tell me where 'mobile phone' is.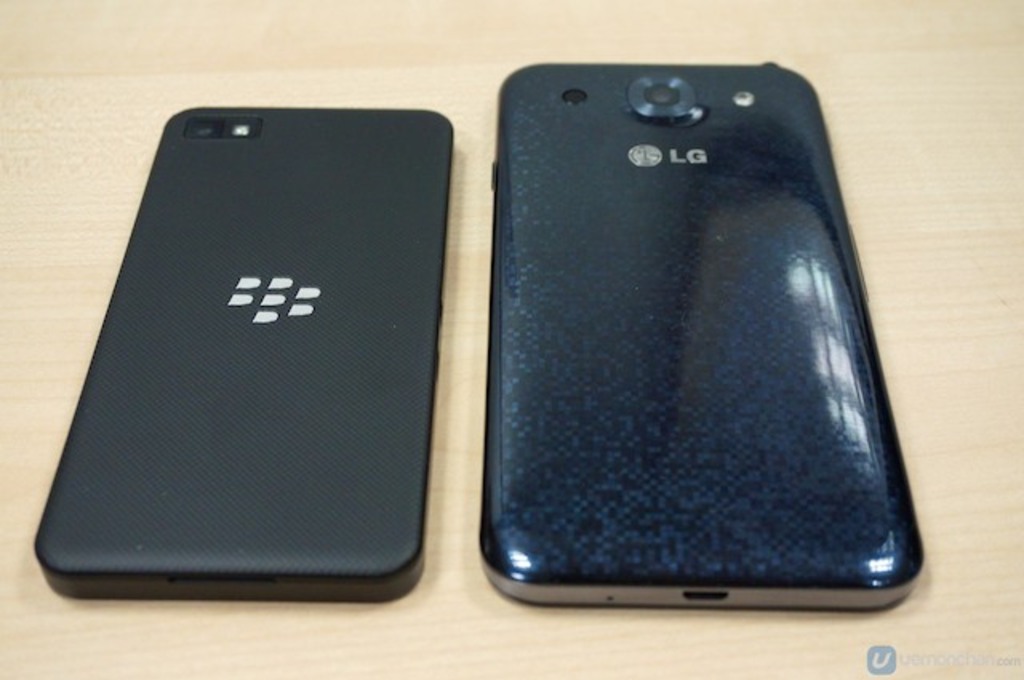
'mobile phone' is at crop(30, 107, 456, 600).
